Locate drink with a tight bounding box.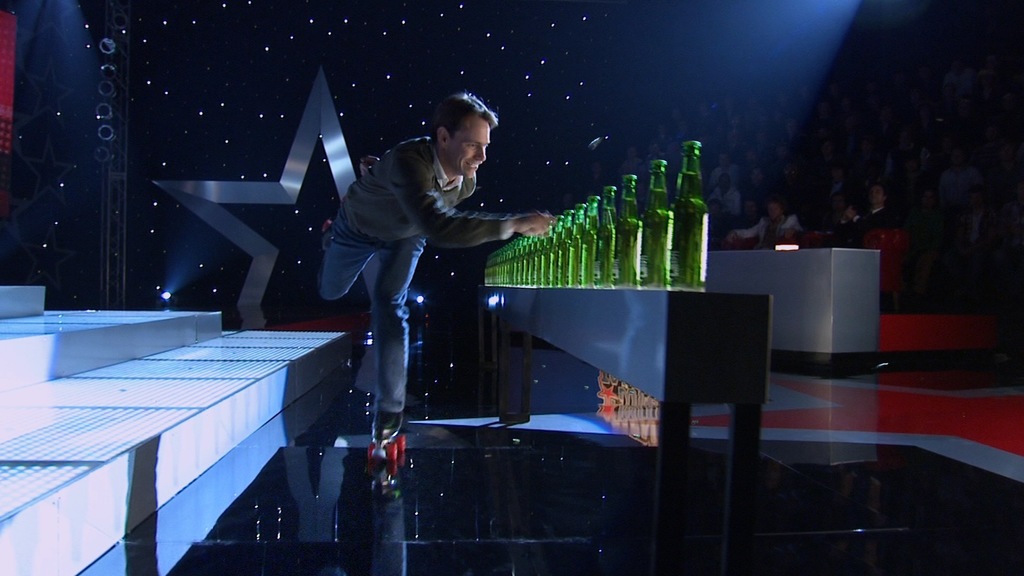
bbox=(483, 144, 708, 282).
